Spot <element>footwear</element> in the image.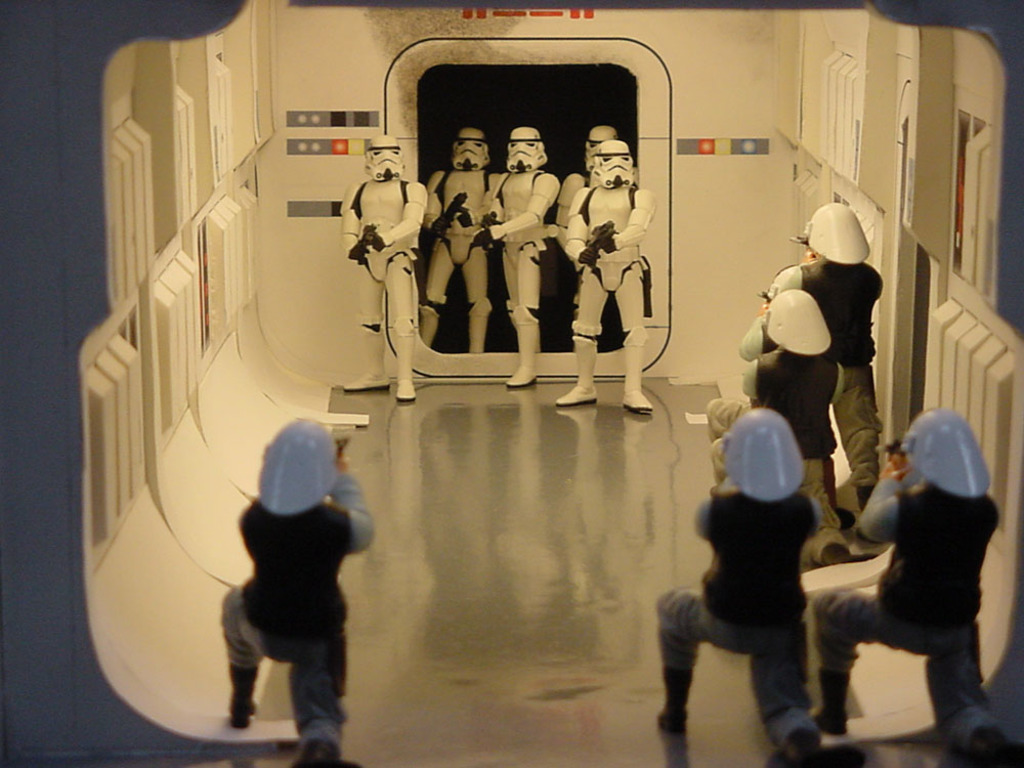
<element>footwear</element> found at (x1=397, y1=379, x2=418, y2=404).
